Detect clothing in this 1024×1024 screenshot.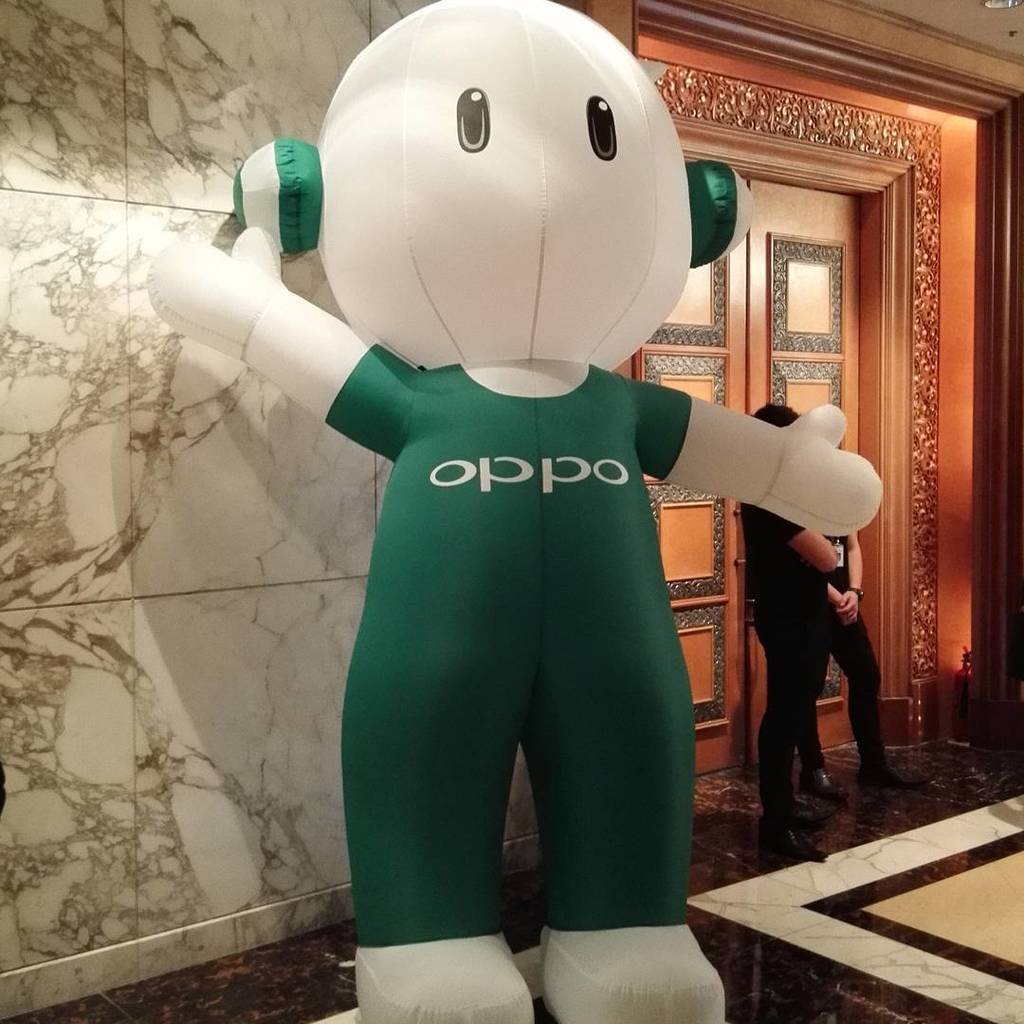
Detection: 283/186/782/942.
